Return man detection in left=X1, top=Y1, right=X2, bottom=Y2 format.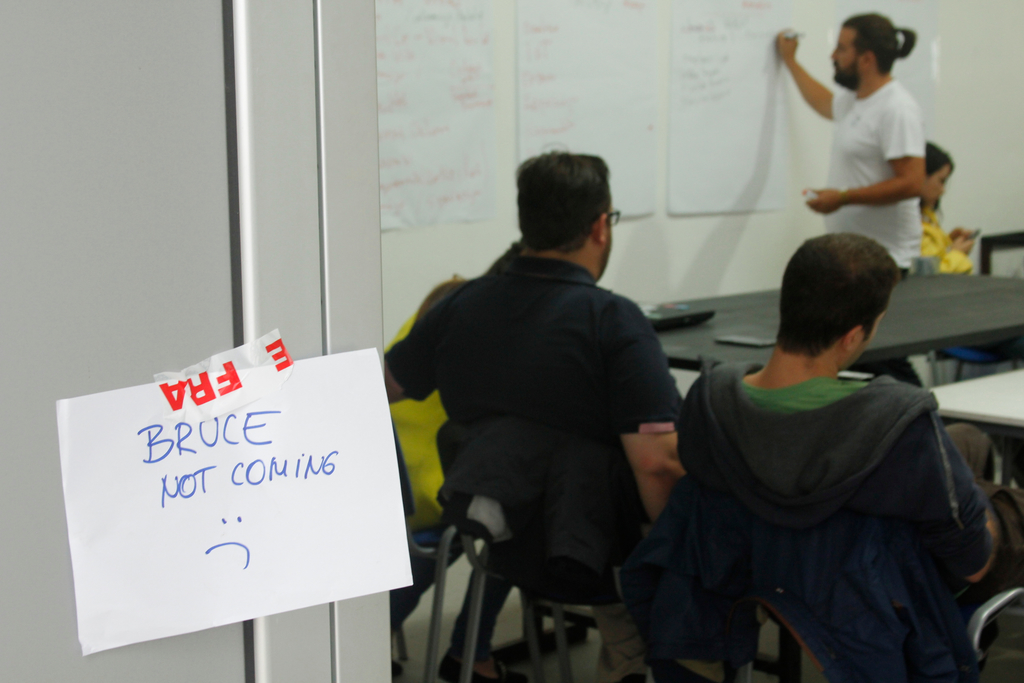
left=671, top=223, right=1009, bottom=682.
